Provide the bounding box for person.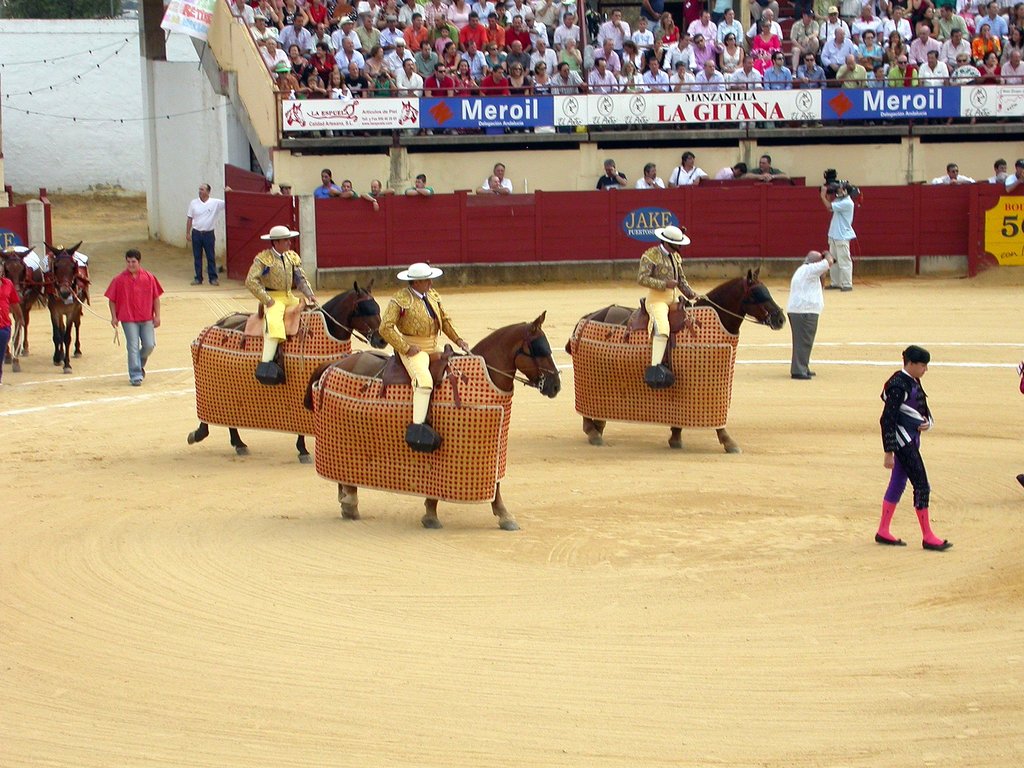
BBox(709, 161, 741, 180).
